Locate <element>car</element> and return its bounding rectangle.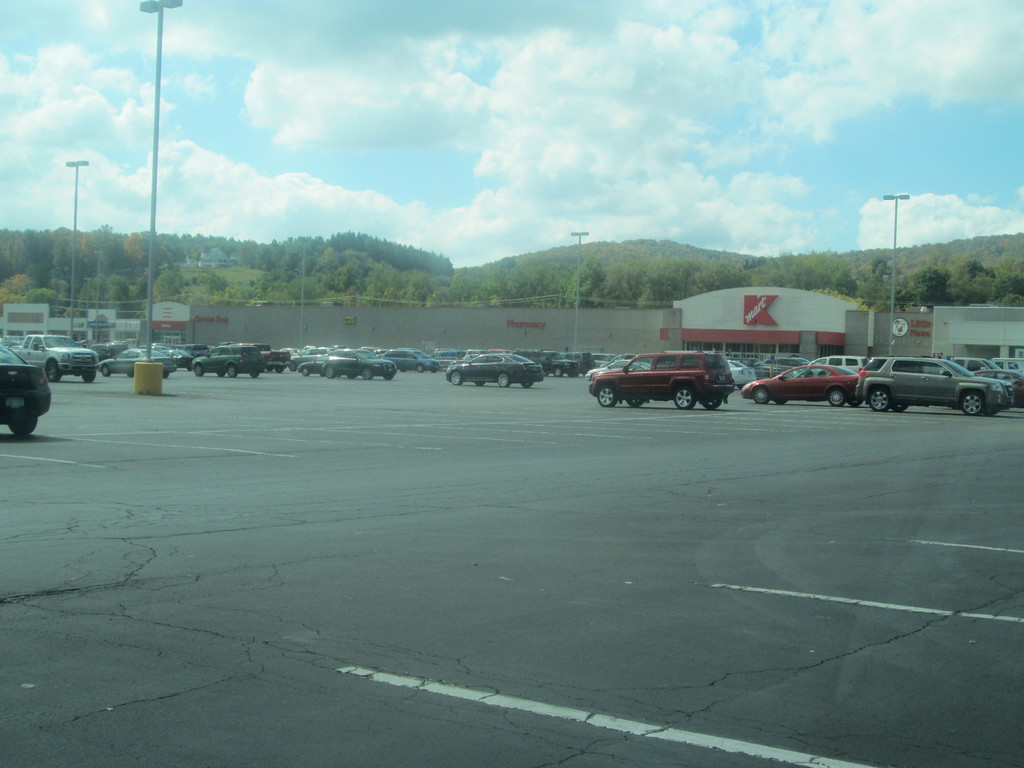
x1=318 y1=347 x2=397 y2=380.
